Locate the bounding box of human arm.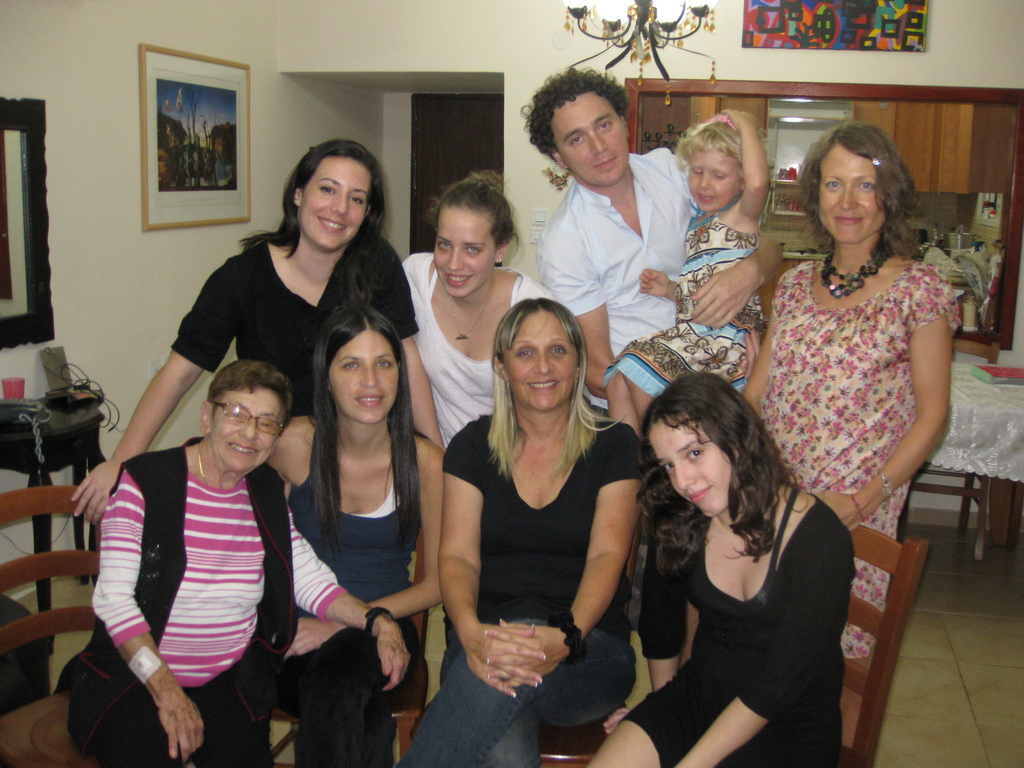
Bounding box: bbox=[664, 534, 842, 767].
